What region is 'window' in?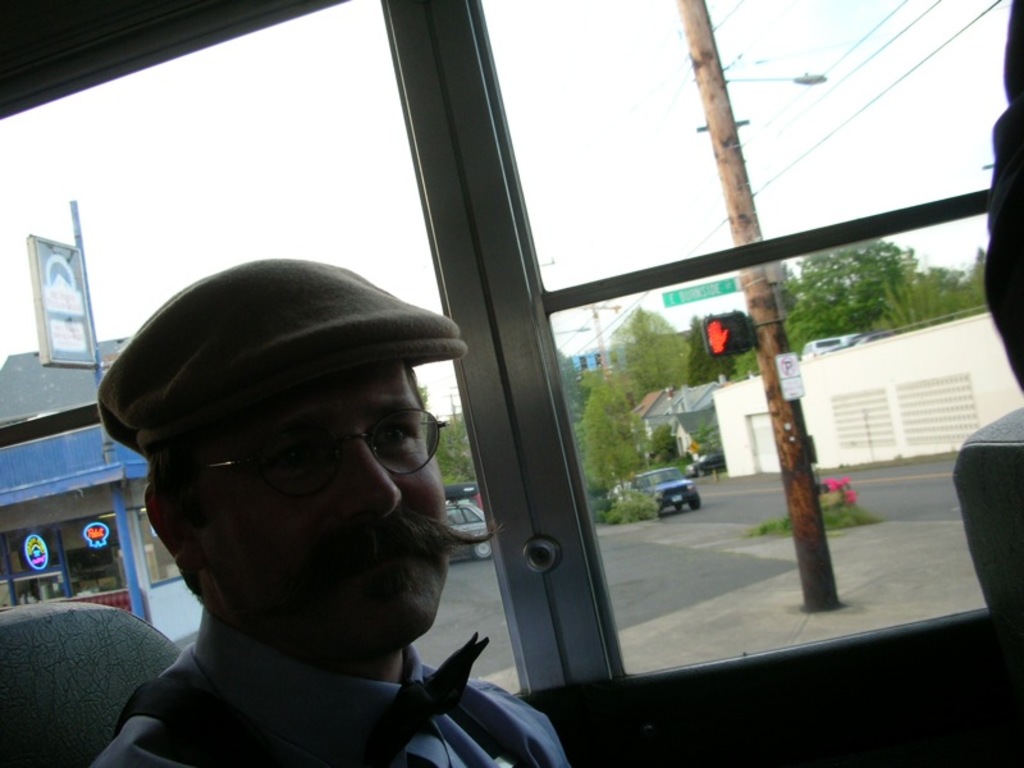
box(137, 50, 993, 740).
